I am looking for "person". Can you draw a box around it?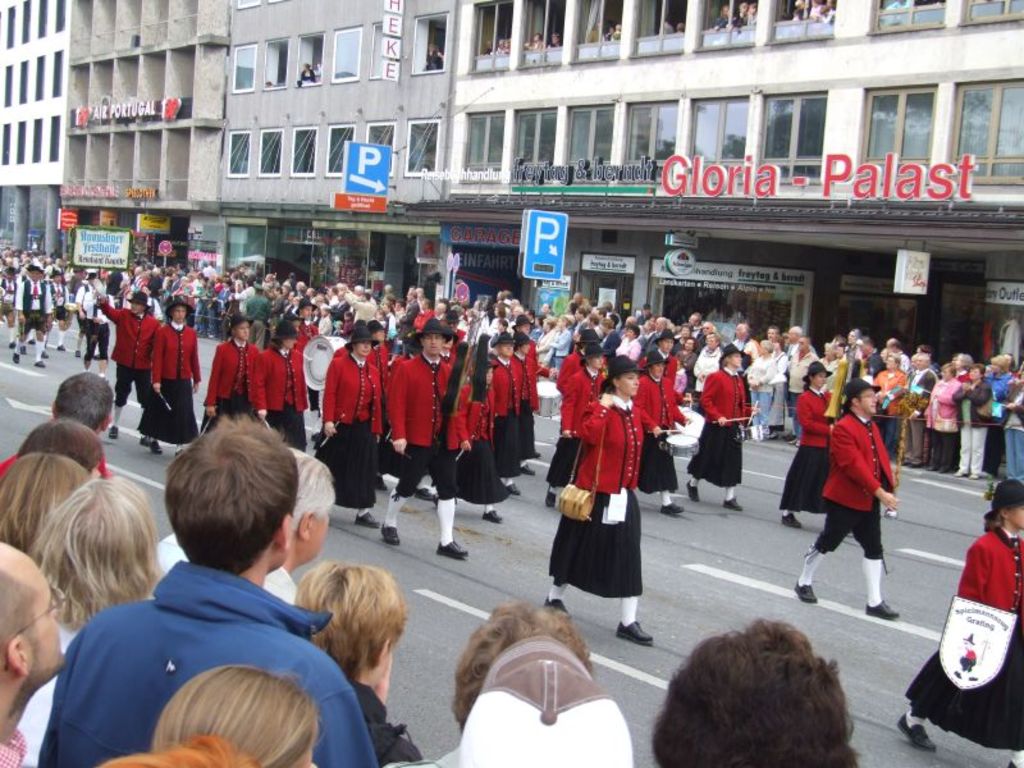
Sure, the bounding box is crop(294, 61, 315, 86).
